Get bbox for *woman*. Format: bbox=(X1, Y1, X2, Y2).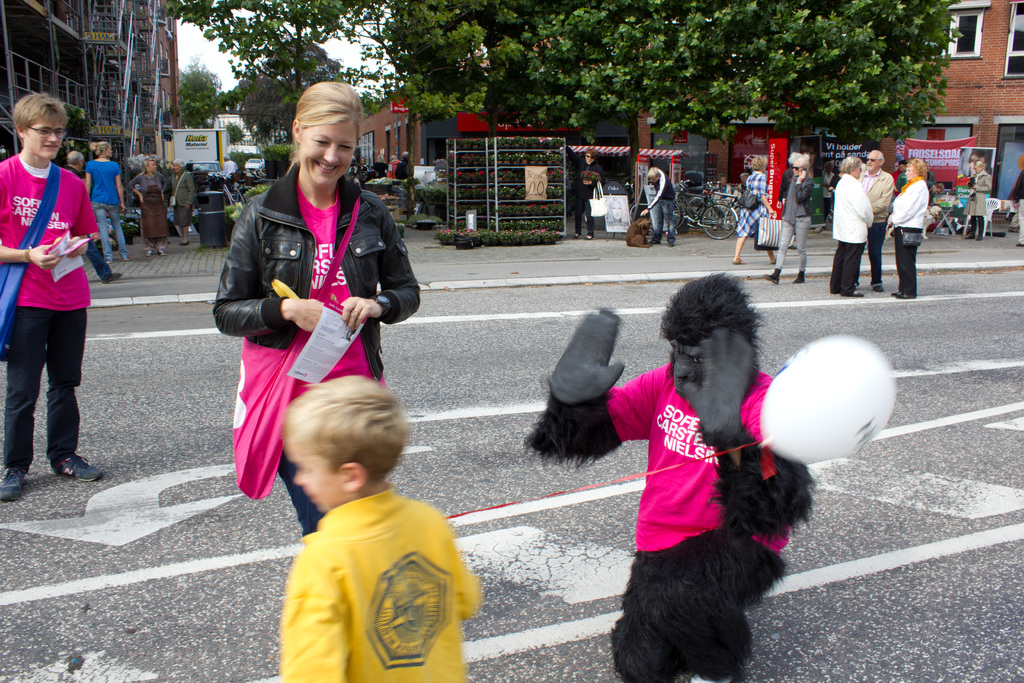
bbox=(125, 156, 166, 249).
